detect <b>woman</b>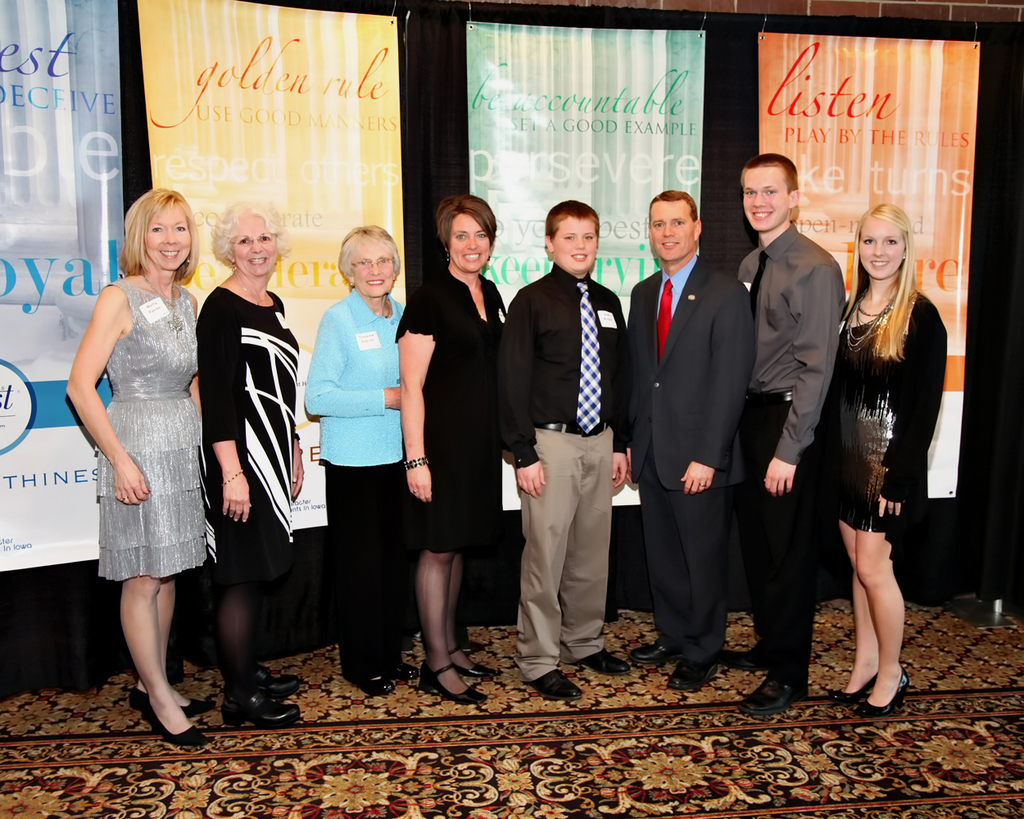
<bbox>387, 192, 514, 704</bbox>
